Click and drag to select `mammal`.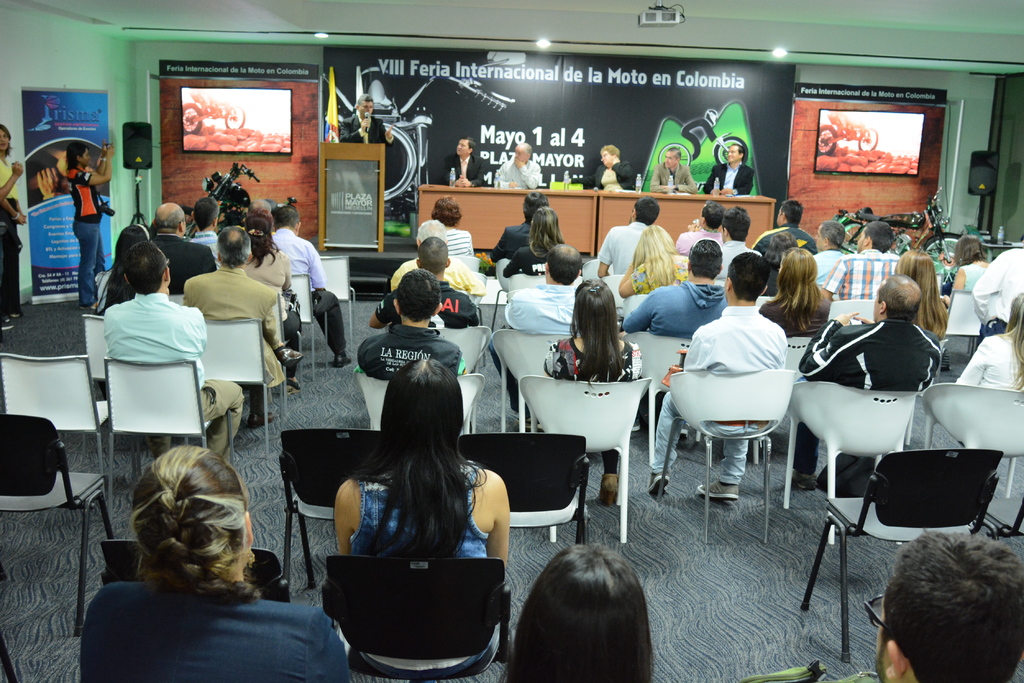
Selection: BBox(104, 438, 268, 600).
